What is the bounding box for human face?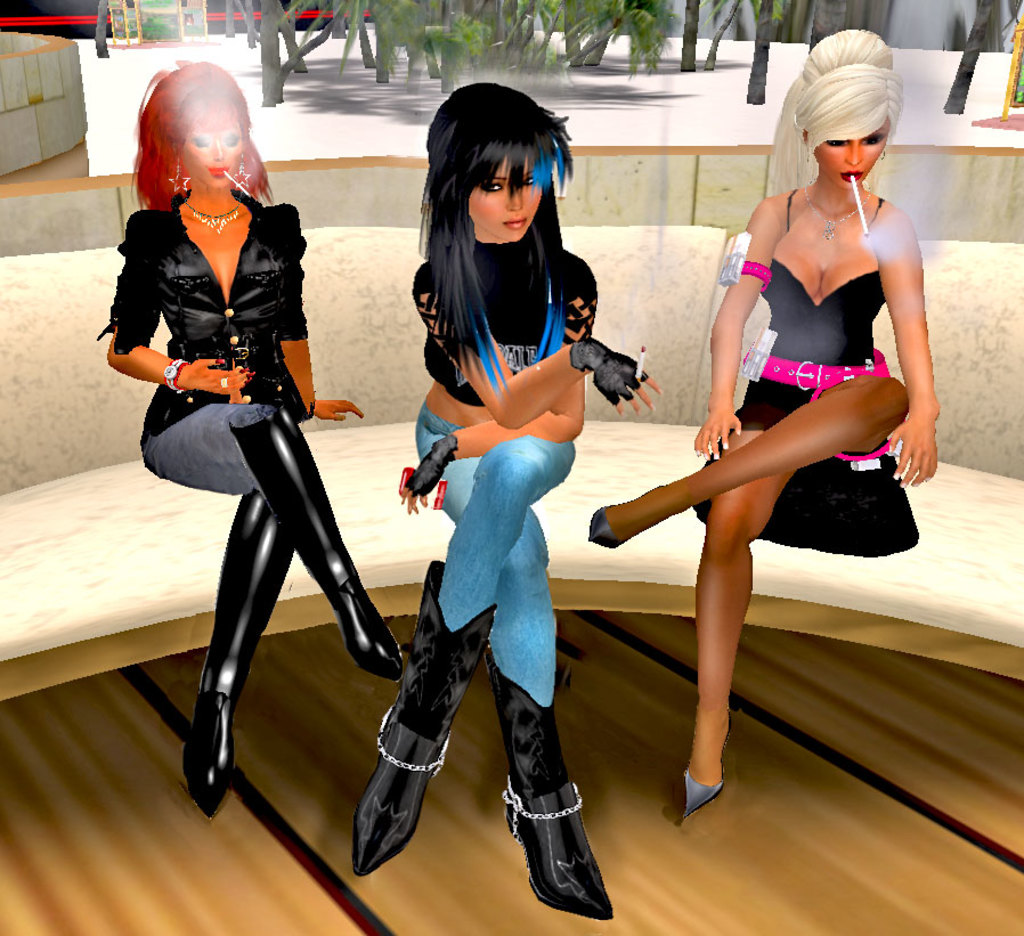
crop(466, 158, 545, 238).
